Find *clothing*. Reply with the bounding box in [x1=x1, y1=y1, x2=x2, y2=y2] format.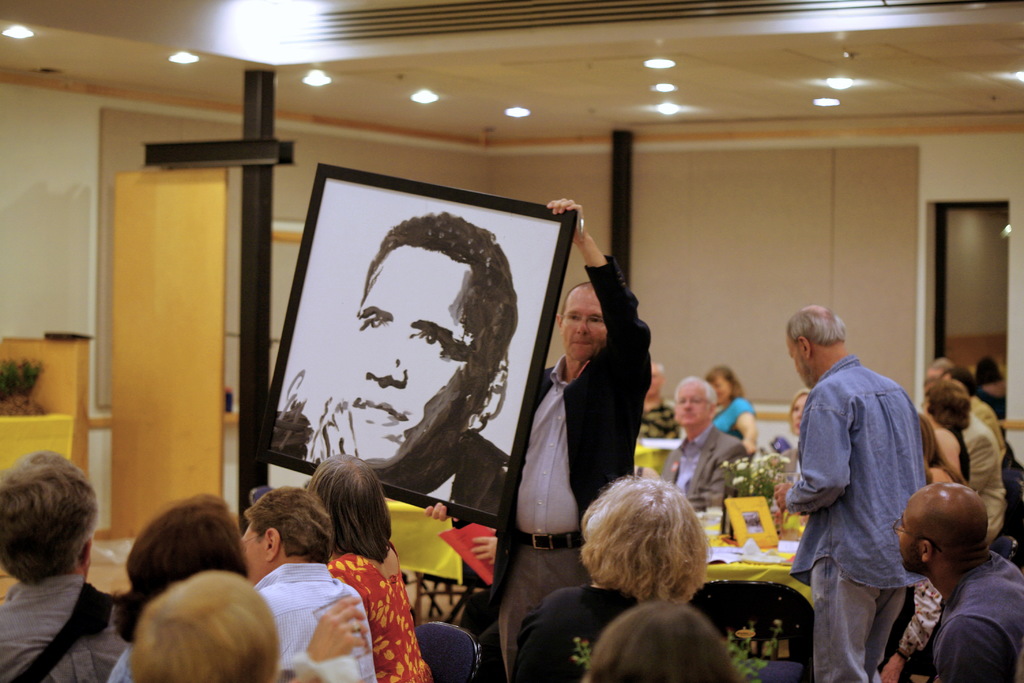
[x1=323, y1=551, x2=430, y2=682].
